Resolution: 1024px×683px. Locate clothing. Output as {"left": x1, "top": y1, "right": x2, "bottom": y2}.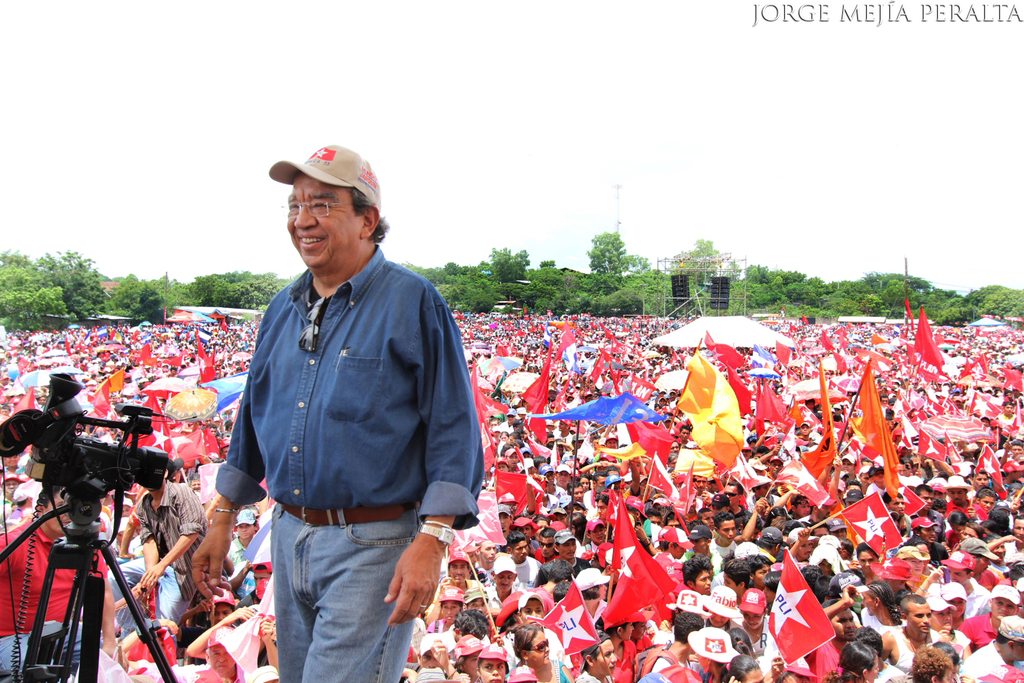
{"left": 212, "top": 251, "right": 470, "bottom": 678}.
